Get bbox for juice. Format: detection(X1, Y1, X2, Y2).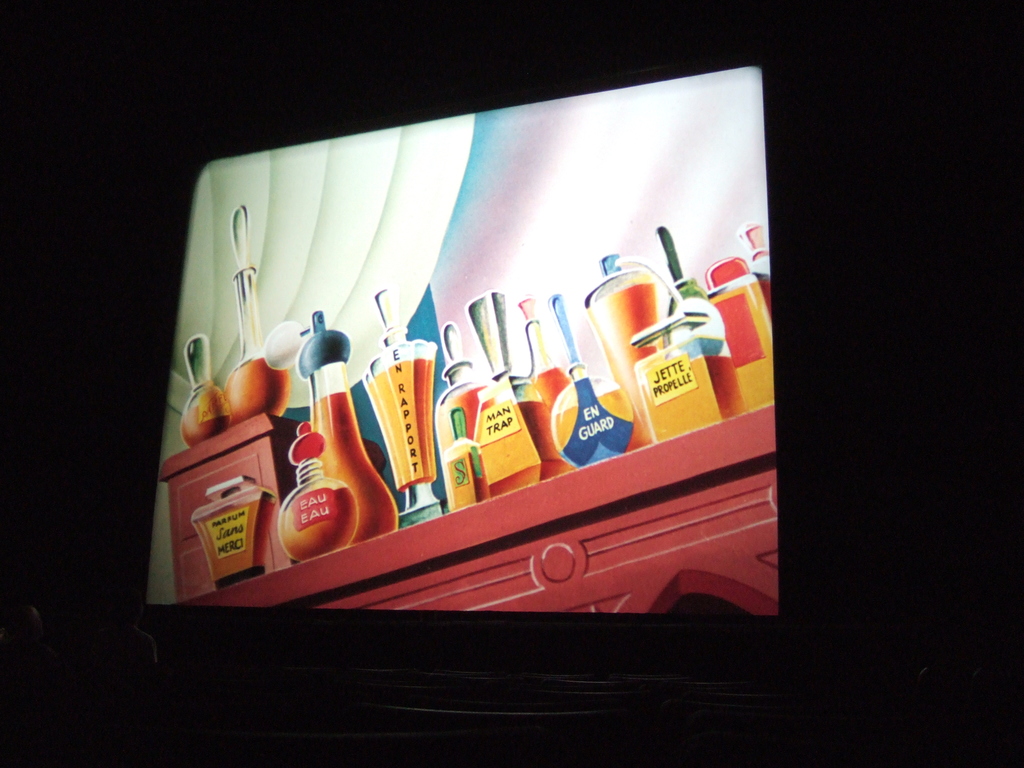
detection(587, 284, 680, 422).
